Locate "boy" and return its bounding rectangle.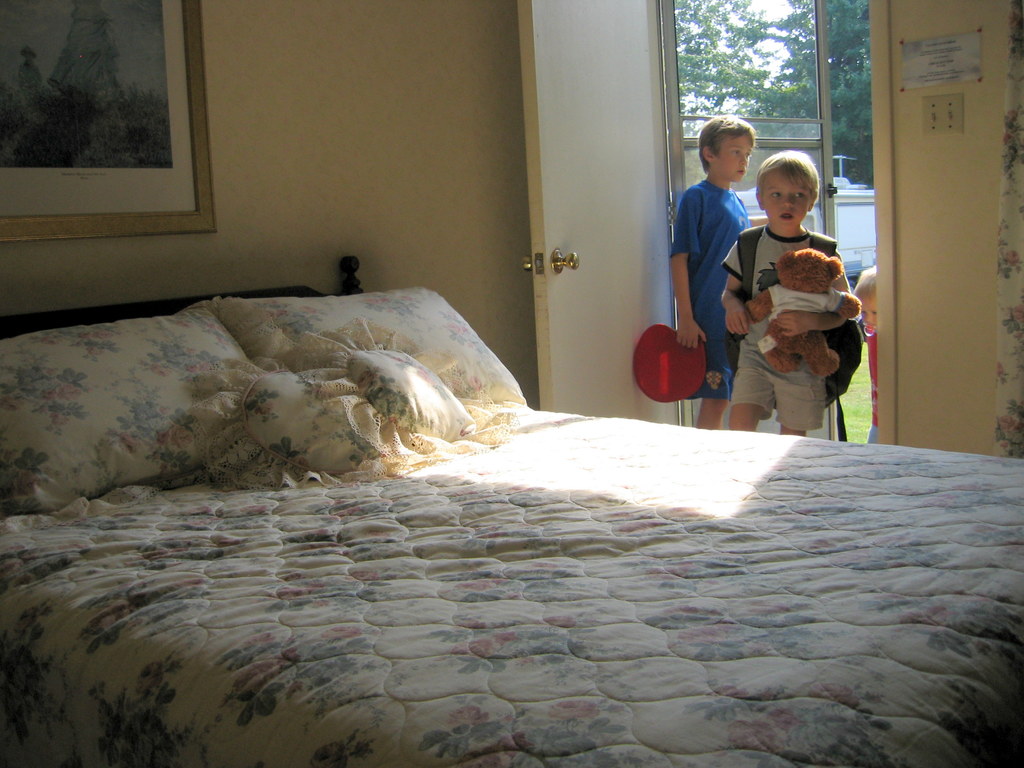
detection(671, 108, 771, 435).
